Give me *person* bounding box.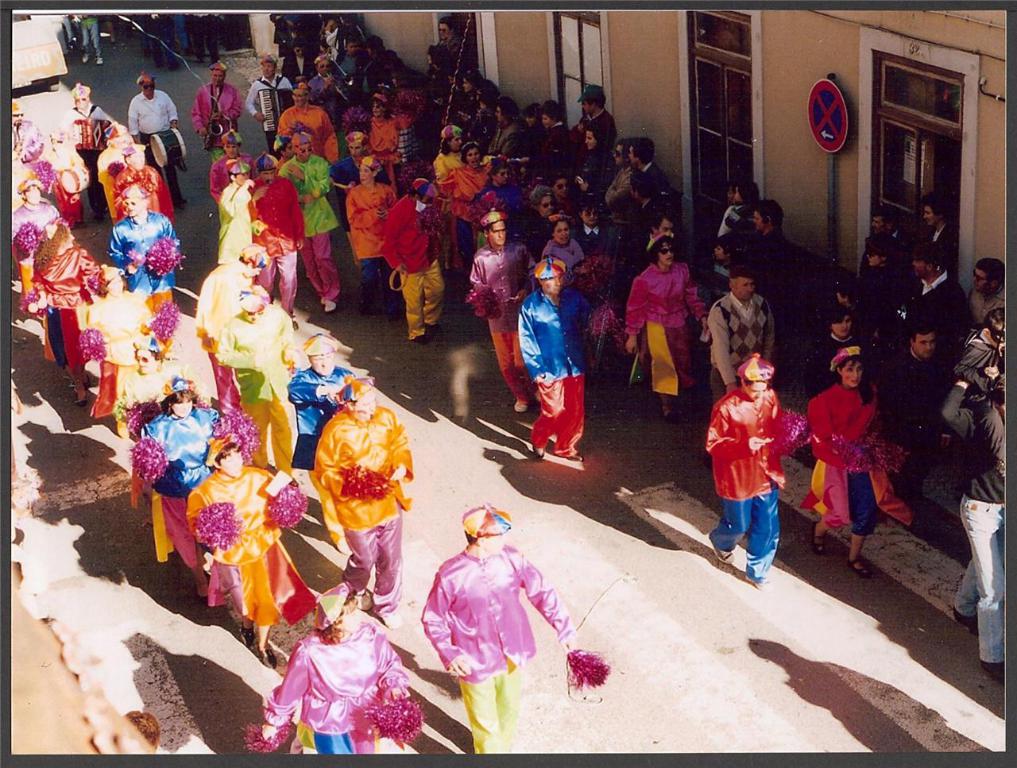
122,311,222,564.
